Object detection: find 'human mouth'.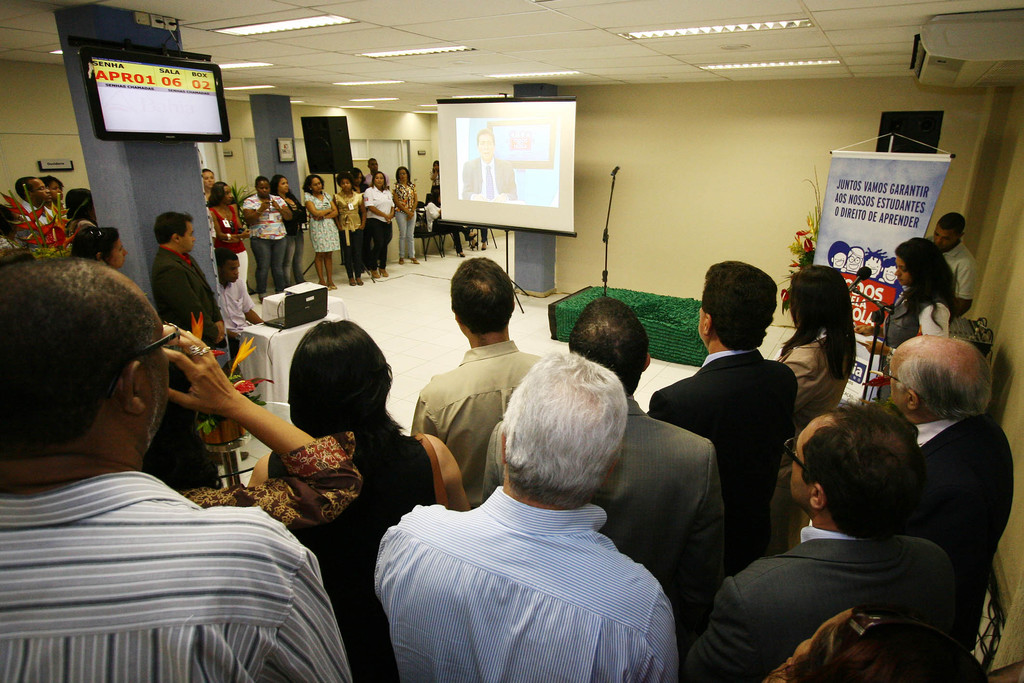
(59, 195, 64, 200).
